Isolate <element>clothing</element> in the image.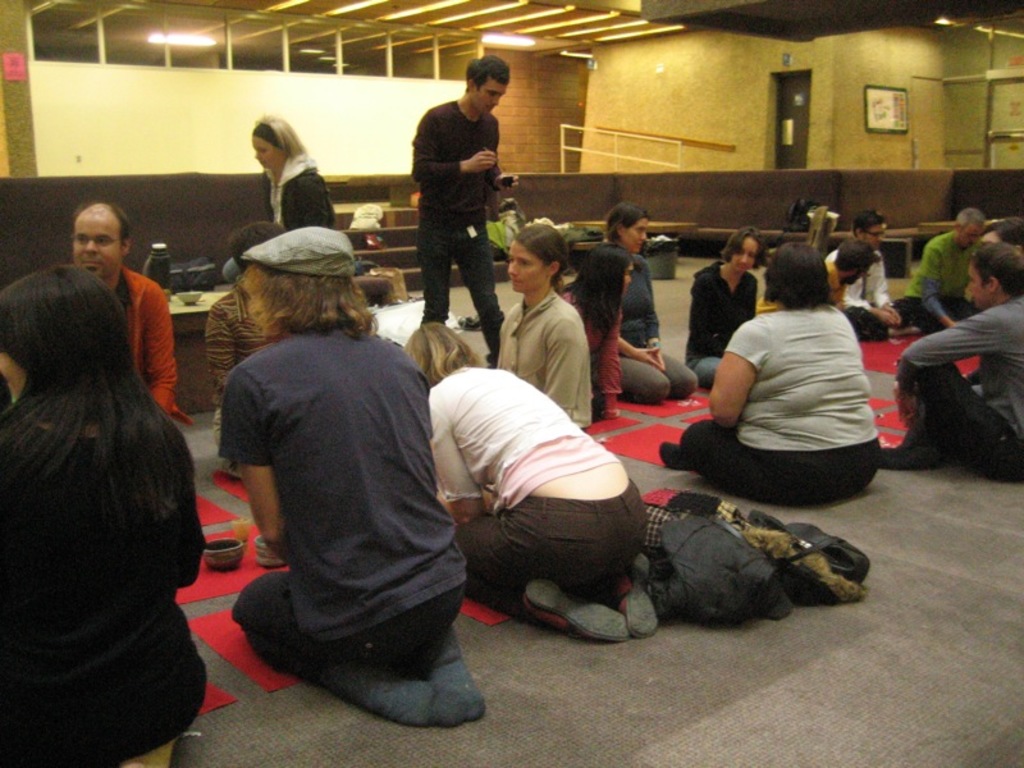
Isolated region: locate(223, 152, 334, 283).
